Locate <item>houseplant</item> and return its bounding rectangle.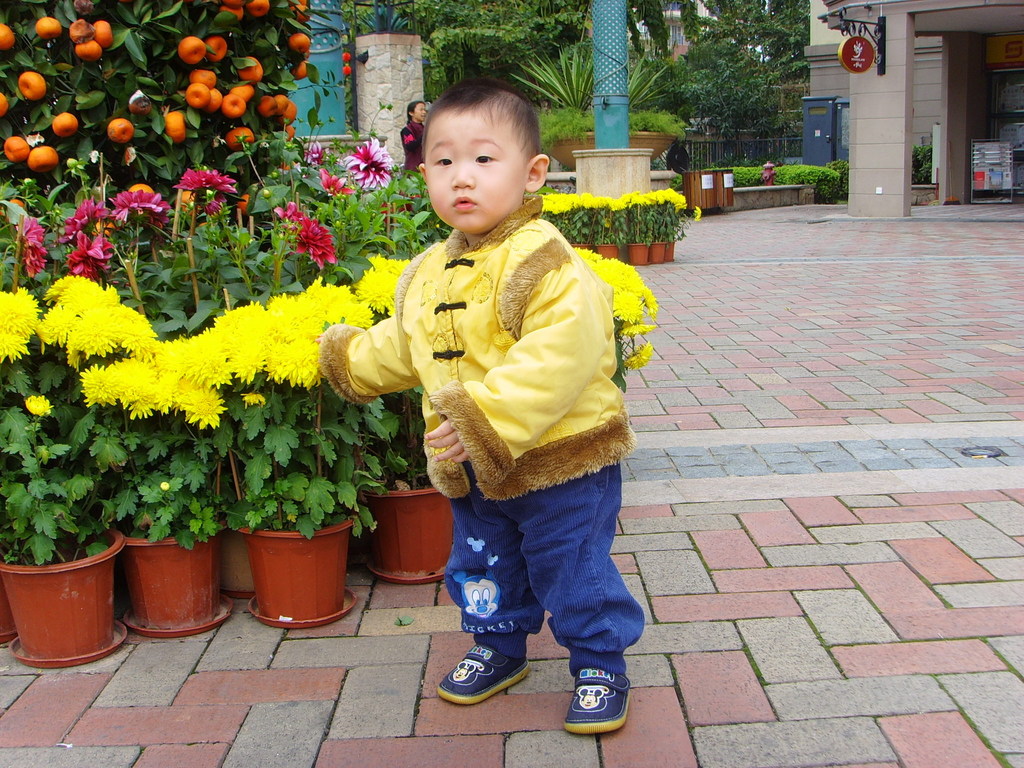
328,248,470,582.
